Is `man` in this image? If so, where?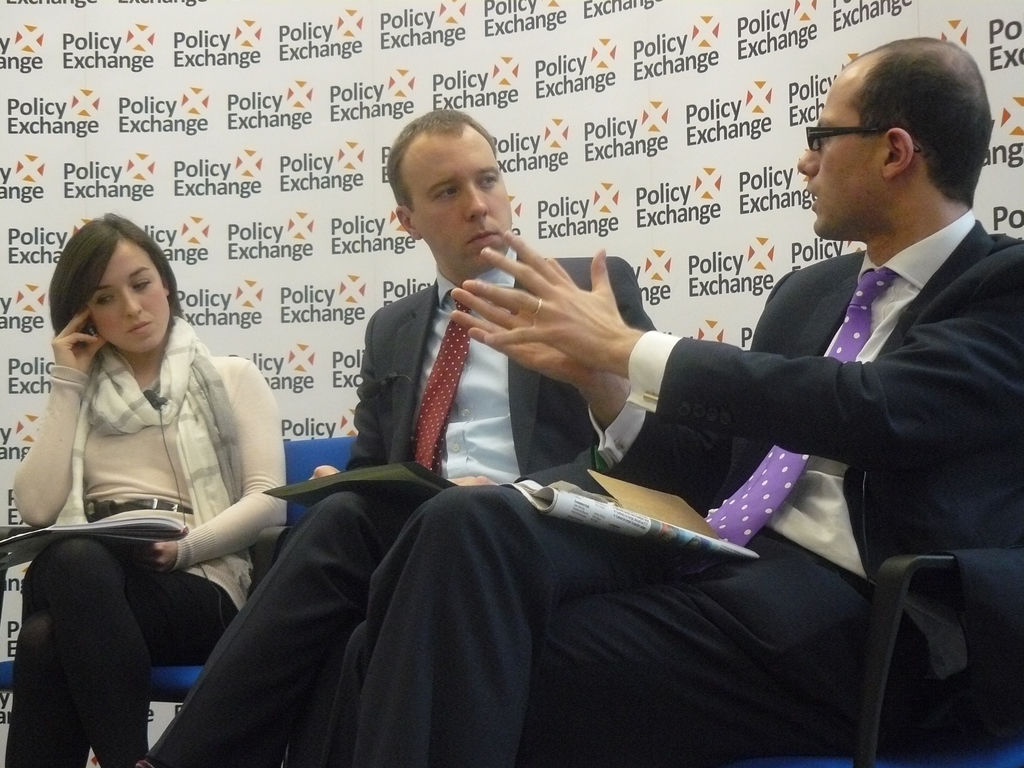
Yes, at bbox=[320, 40, 1023, 767].
